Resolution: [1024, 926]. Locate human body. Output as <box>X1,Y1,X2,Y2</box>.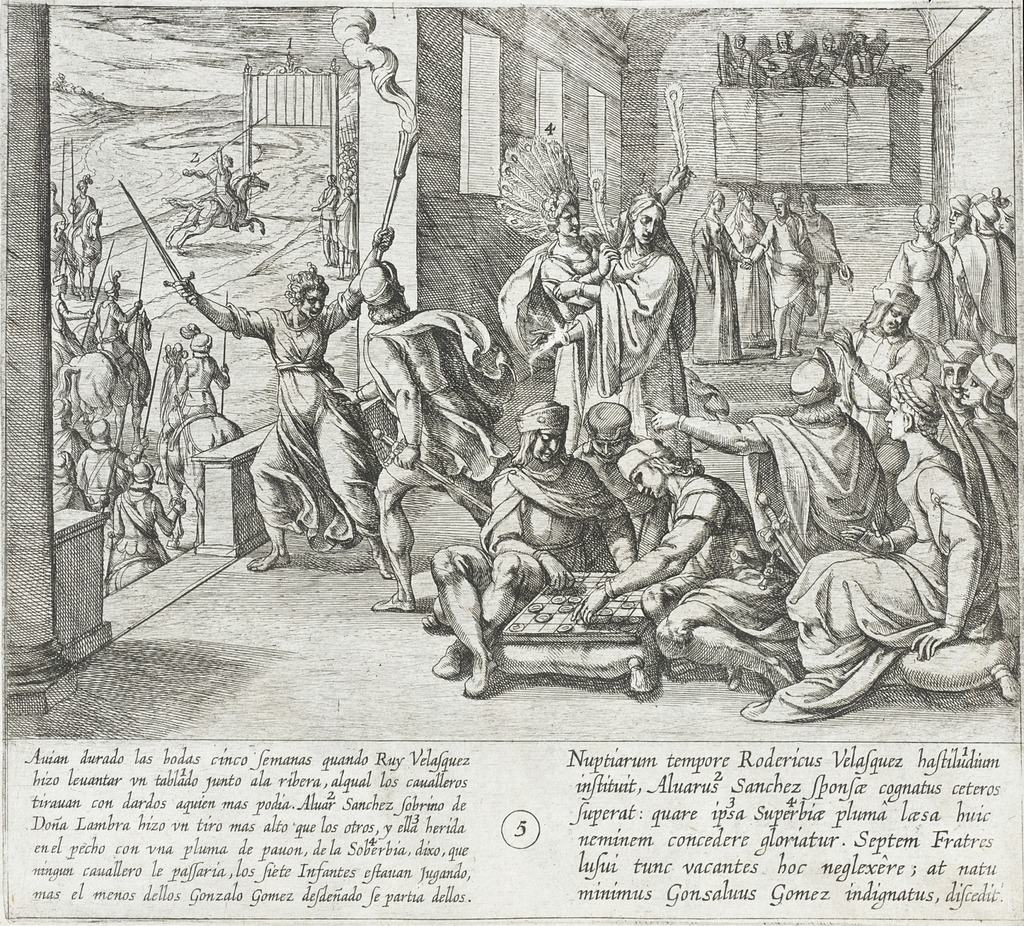
<box>51,397,76,453</box>.
